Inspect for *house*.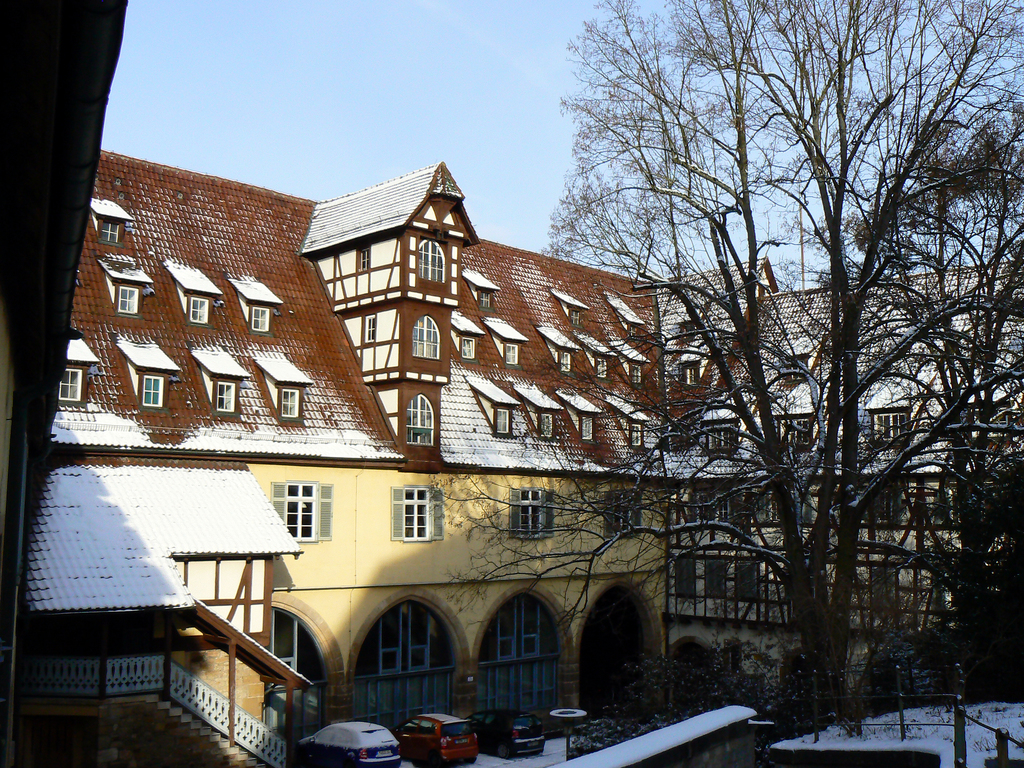
Inspection: [x1=660, y1=253, x2=1022, y2=721].
